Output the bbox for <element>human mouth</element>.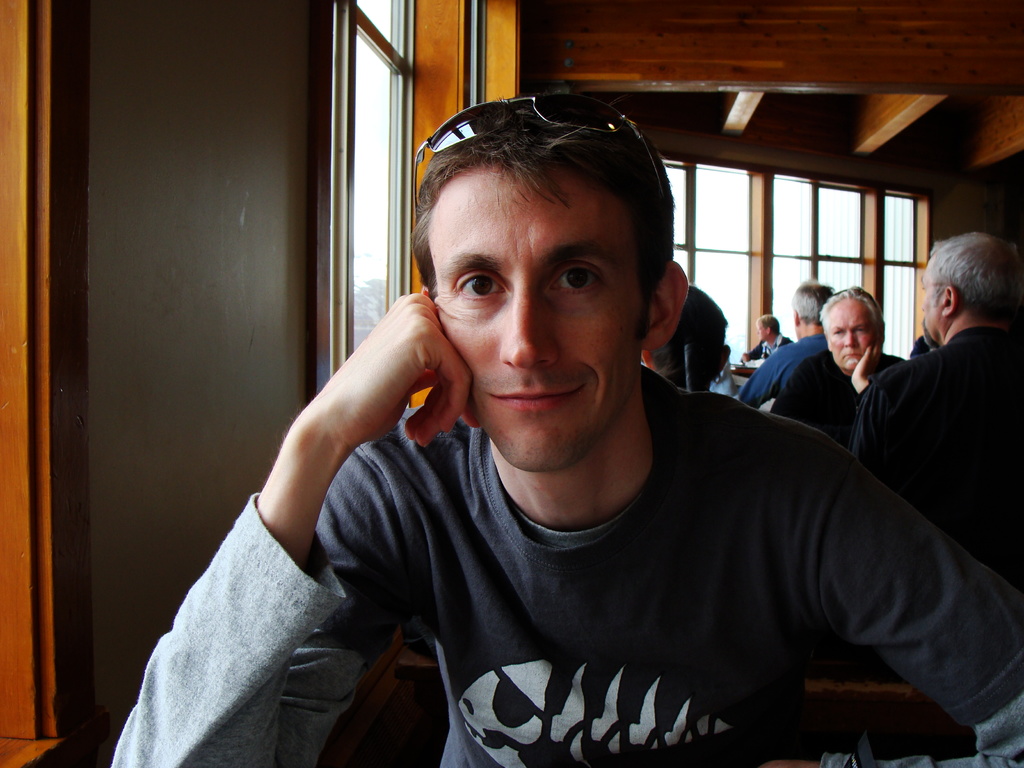
x1=485 y1=381 x2=589 y2=413.
